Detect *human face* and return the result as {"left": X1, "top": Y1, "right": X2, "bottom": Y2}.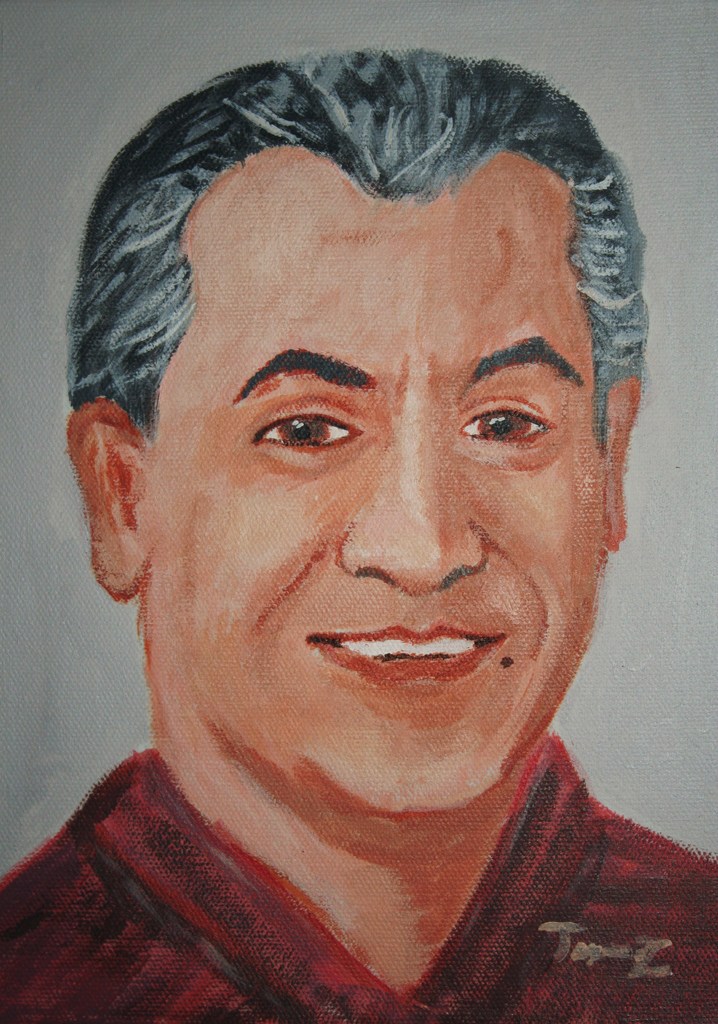
{"left": 141, "top": 204, "right": 603, "bottom": 817}.
